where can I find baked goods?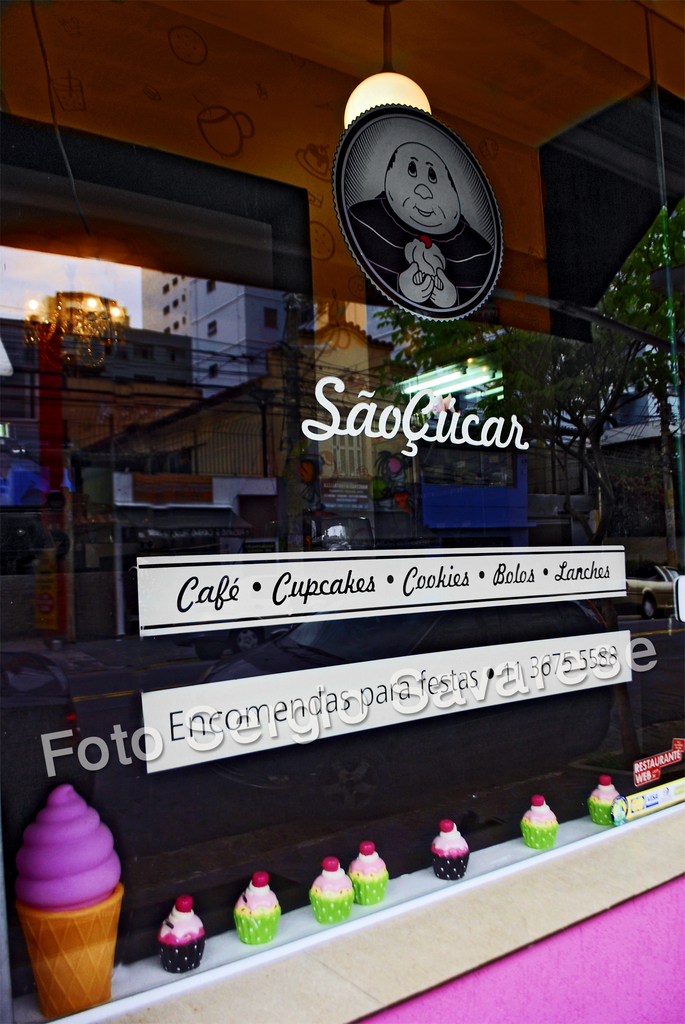
You can find it at box=[589, 776, 622, 822].
